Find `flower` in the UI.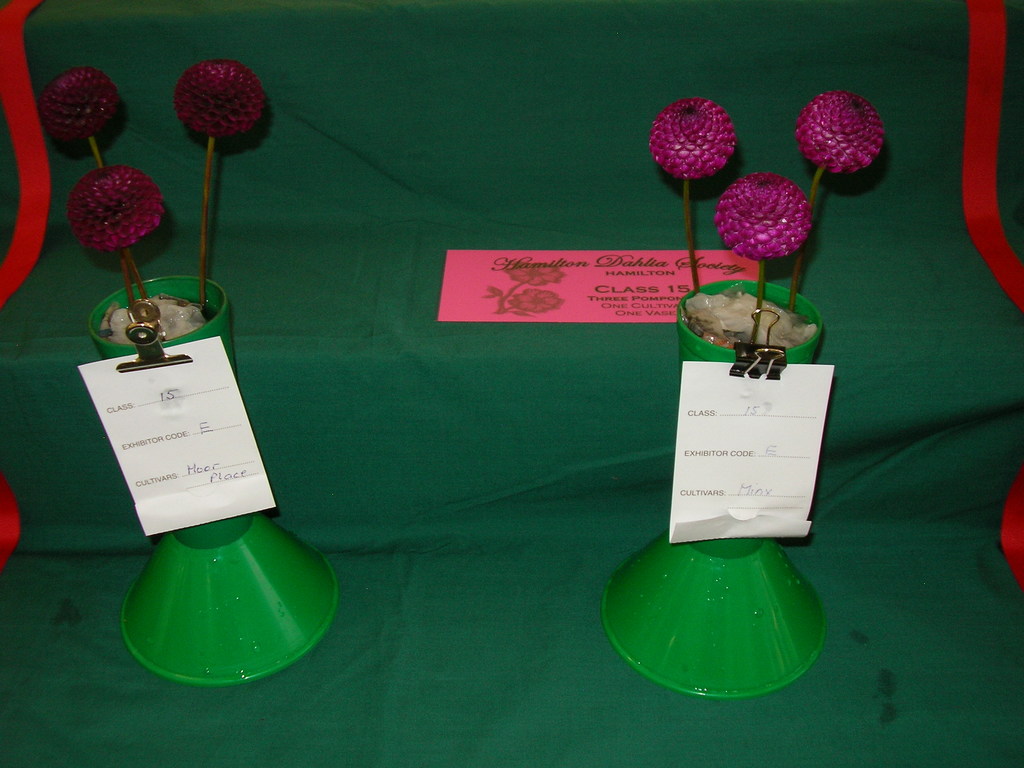
UI element at bbox=(176, 58, 266, 138).
